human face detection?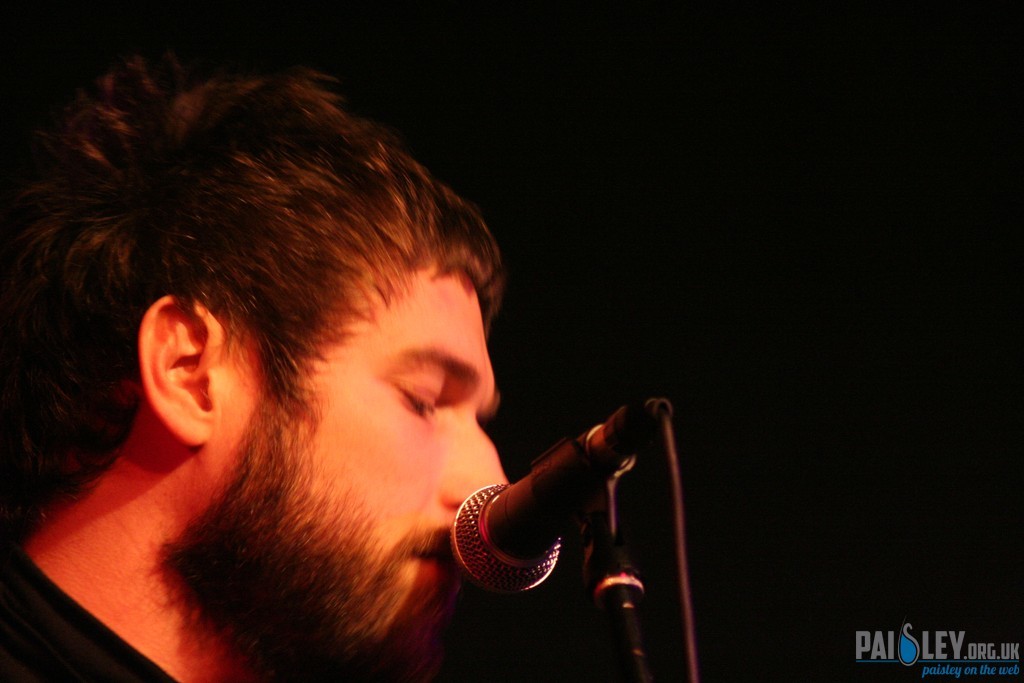
<box>220,272,509,682</box>
